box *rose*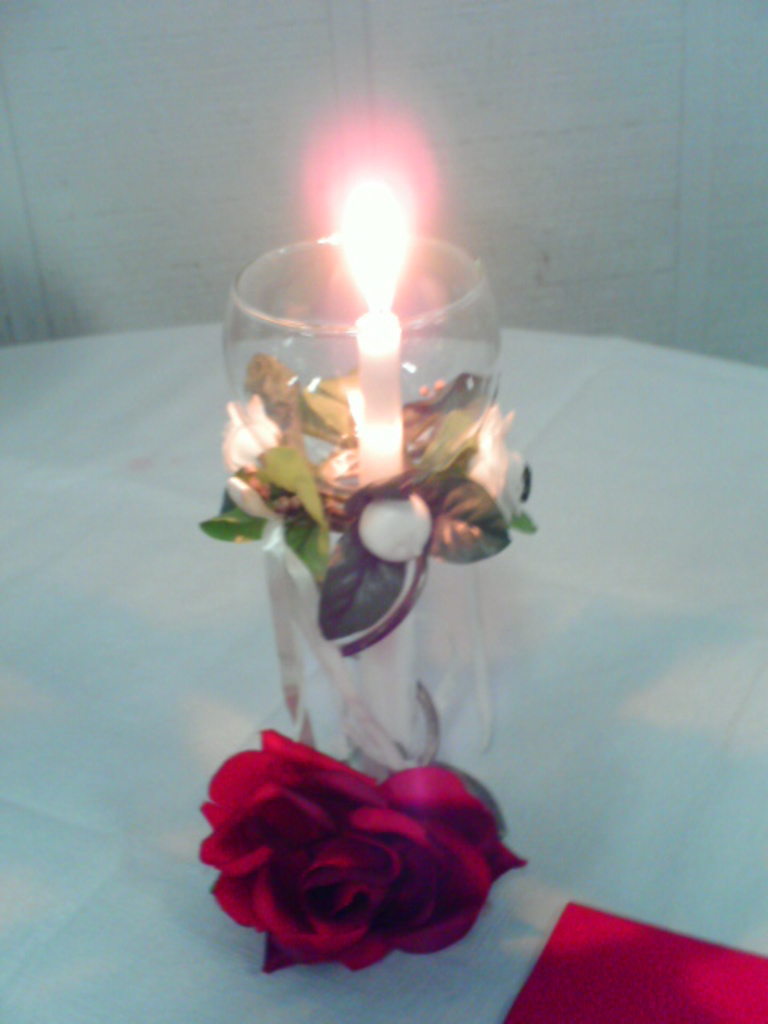
(198, 728, 531, 978)
